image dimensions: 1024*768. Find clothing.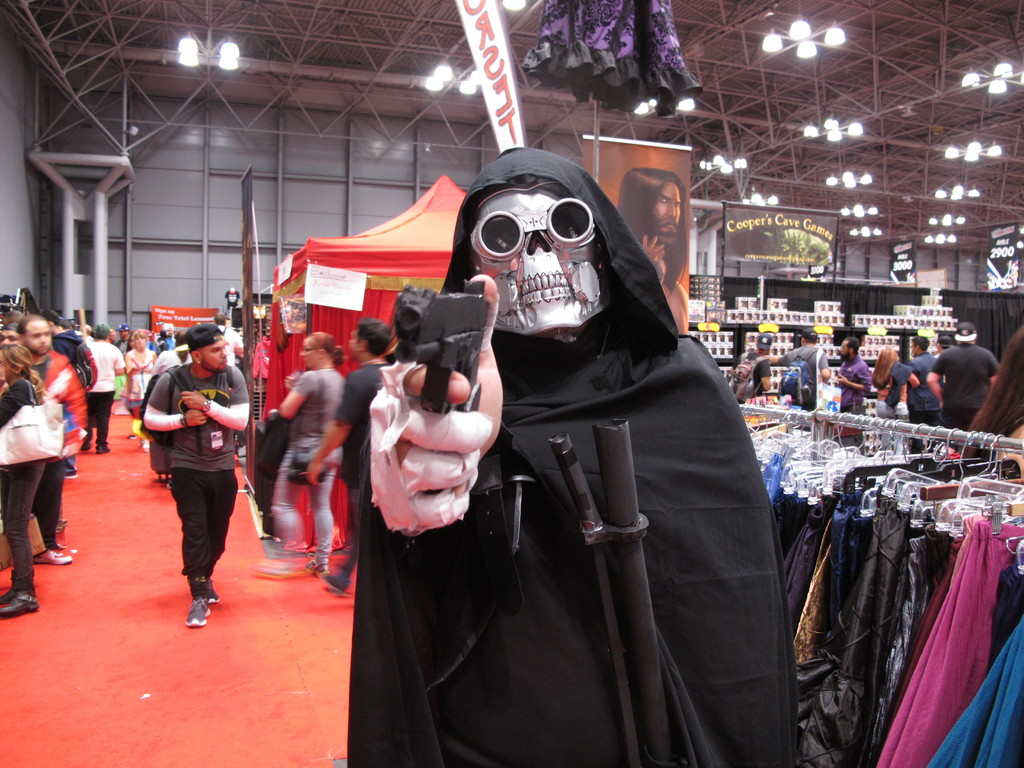
box=[32, 356, 90, 544].
